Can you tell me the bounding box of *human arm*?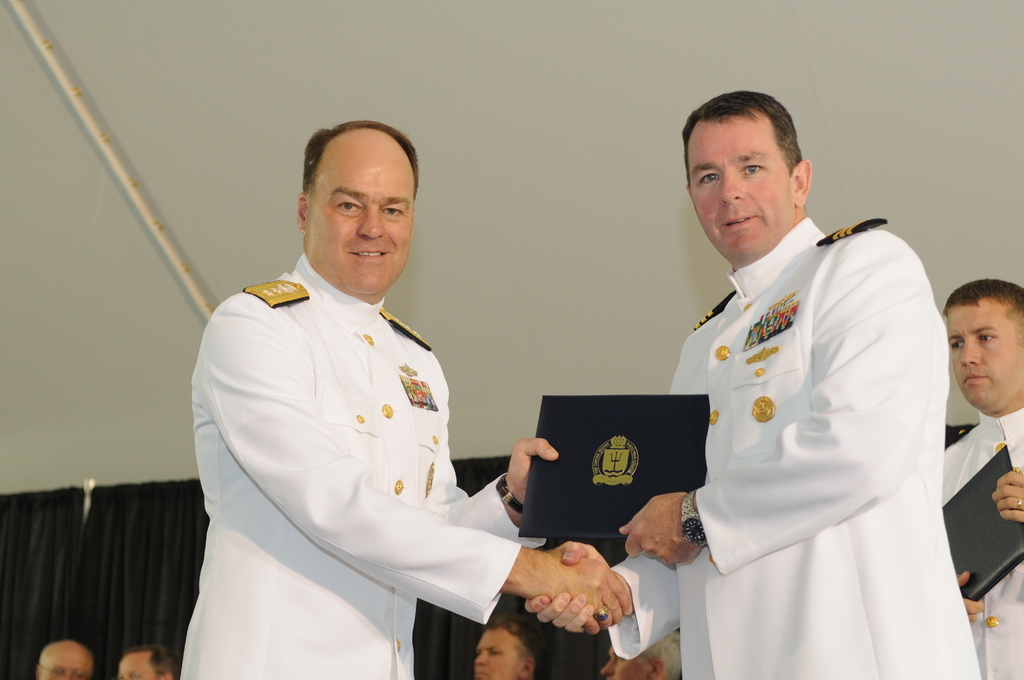
(x1=945, y1=552, x2=979, y2=624).
